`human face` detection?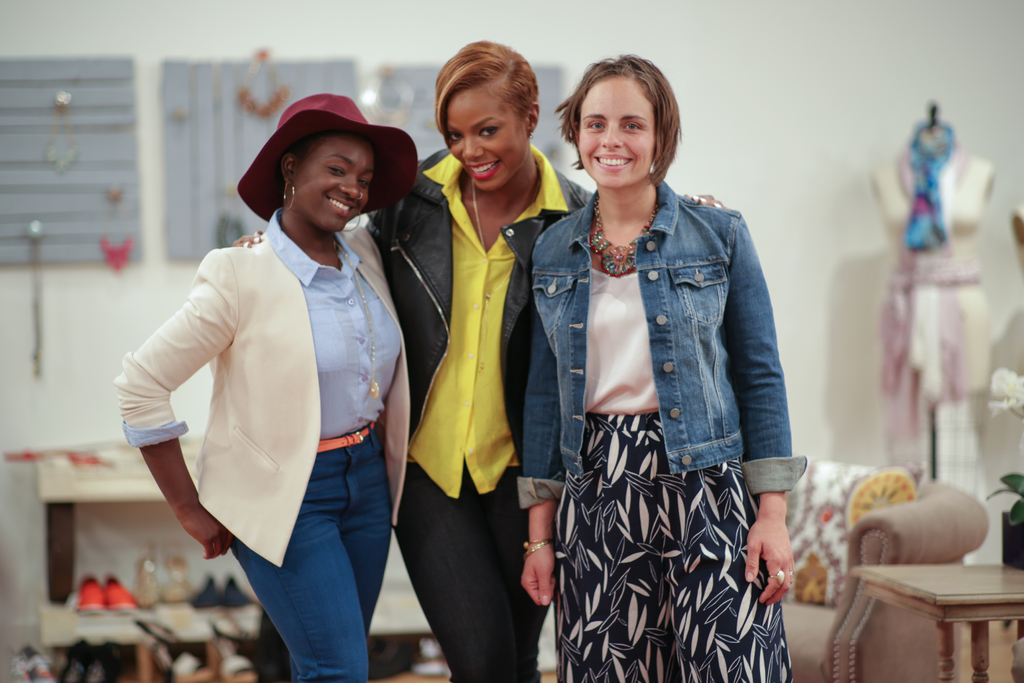
{"left": 572, "top": 90, "right": 655, "bottom": 191}
